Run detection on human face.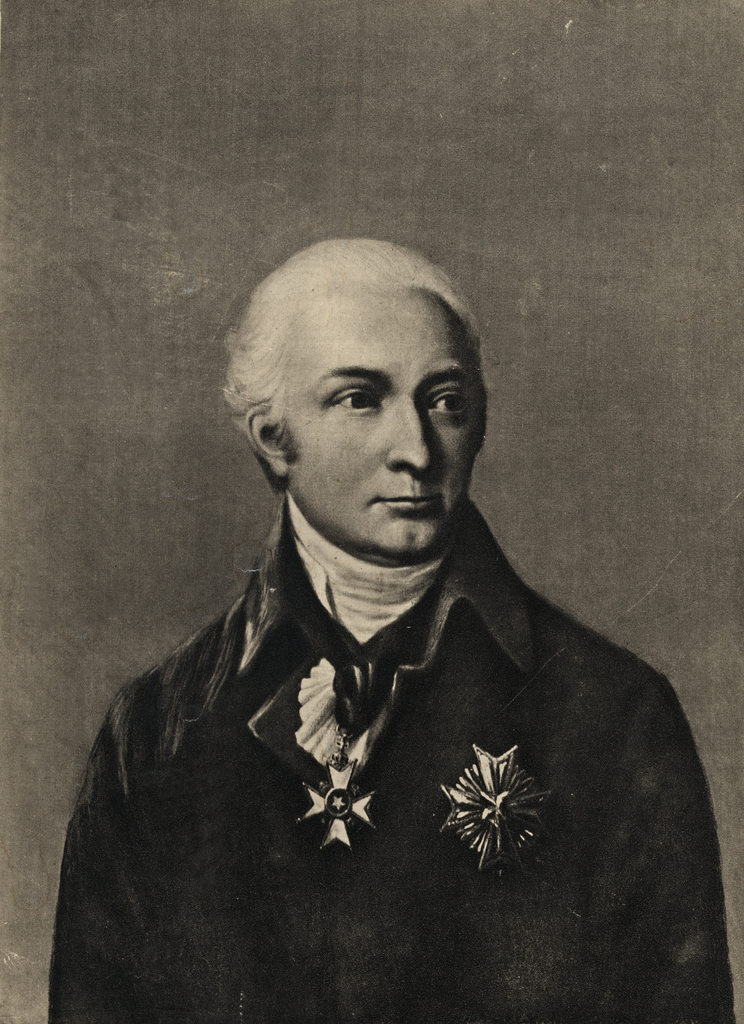
Result: (left=286, top=295, right=481, bottom=559).
